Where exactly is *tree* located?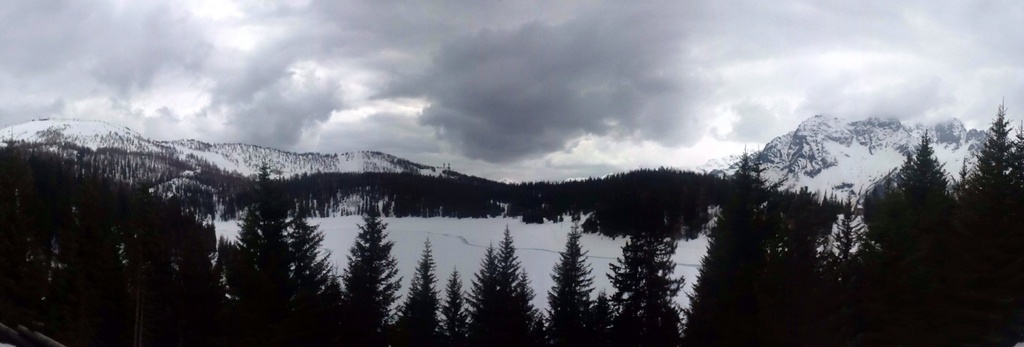
Its bounding box is 399 240 439 345.
